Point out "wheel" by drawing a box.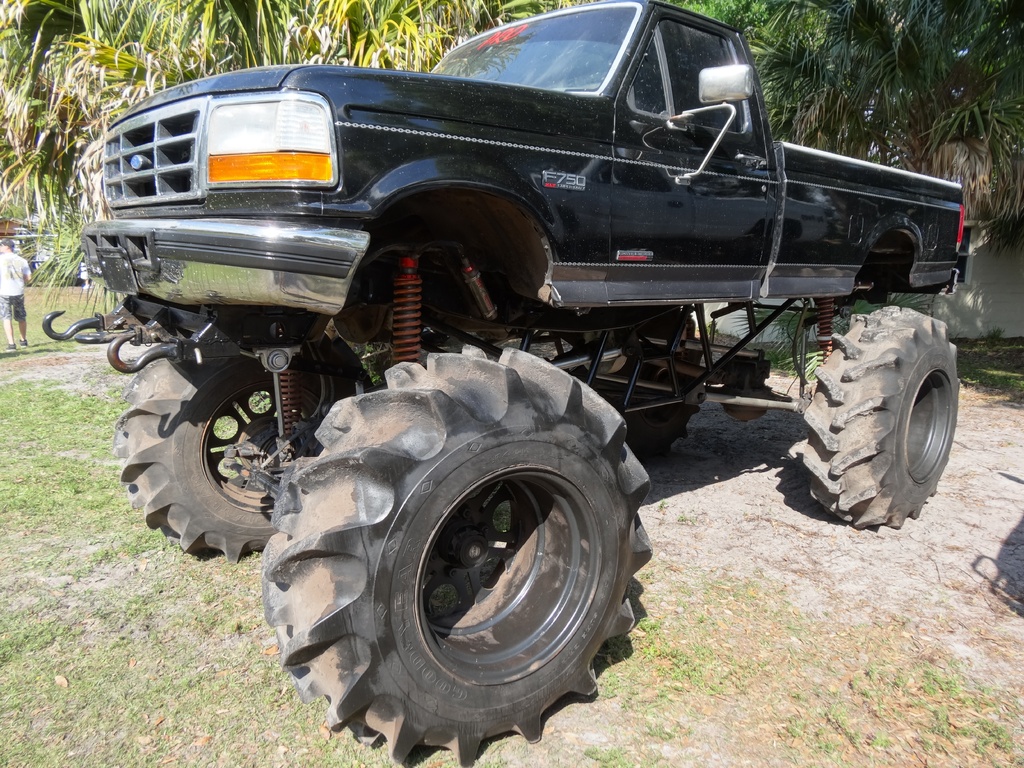
Rect(261, 346, 658, 767).
